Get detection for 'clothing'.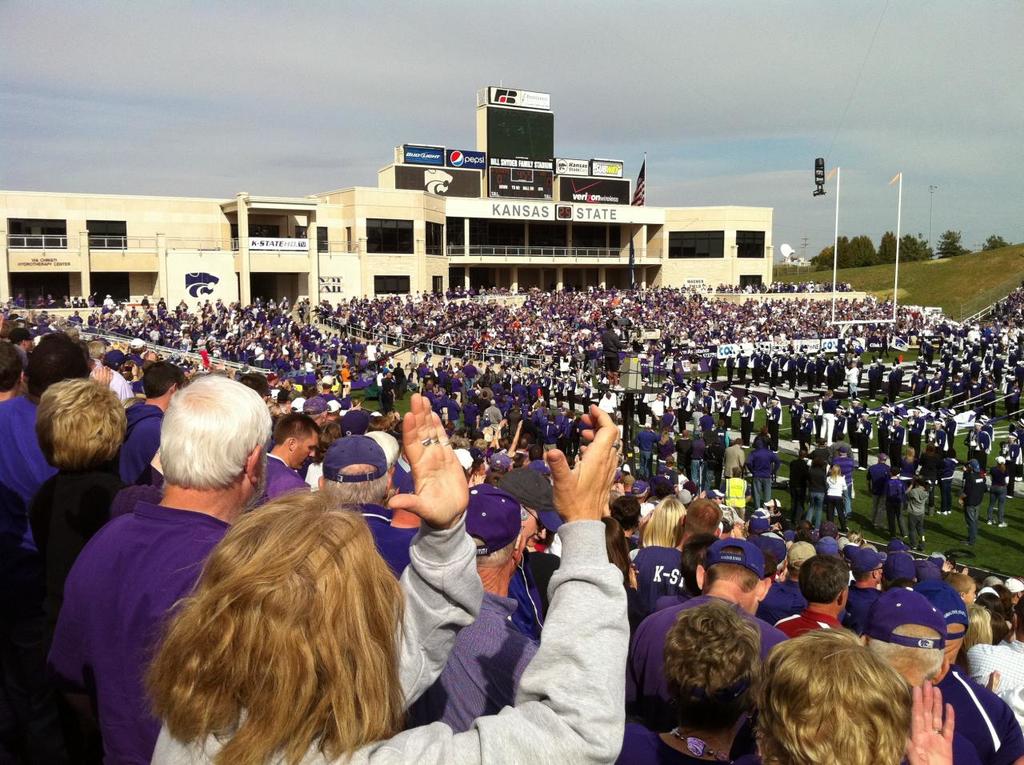
Detection: x1=21 y1=466 x2=122 y2=591.
